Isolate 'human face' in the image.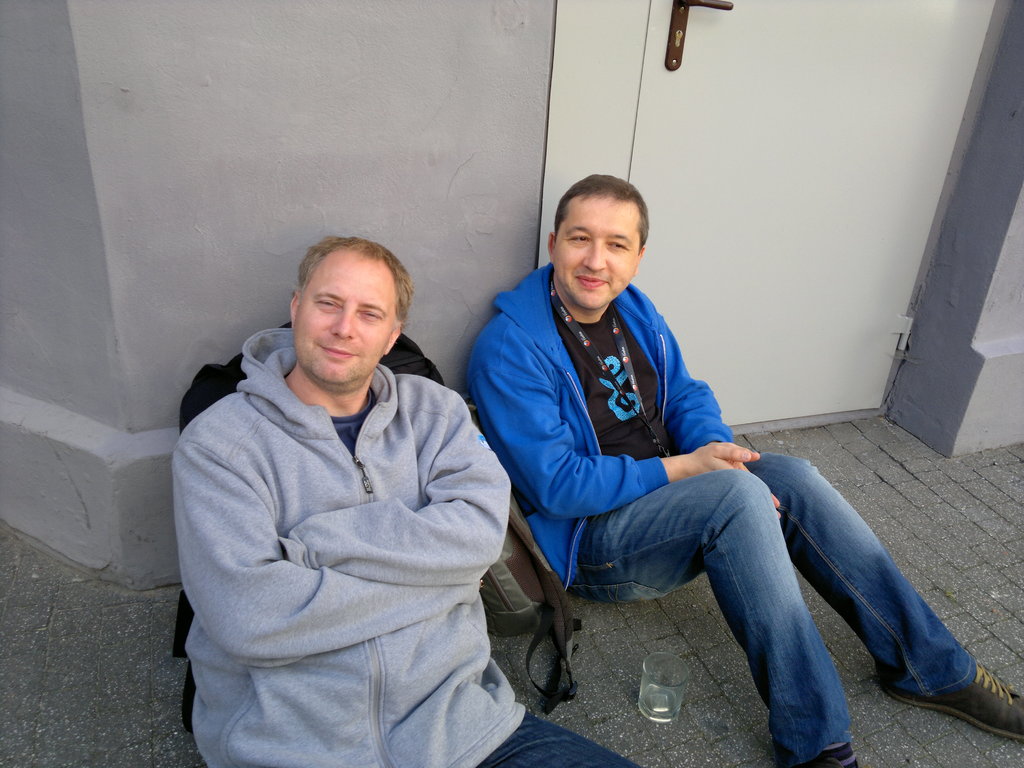
Isolated region: rect(554, 196, 636, 308).
